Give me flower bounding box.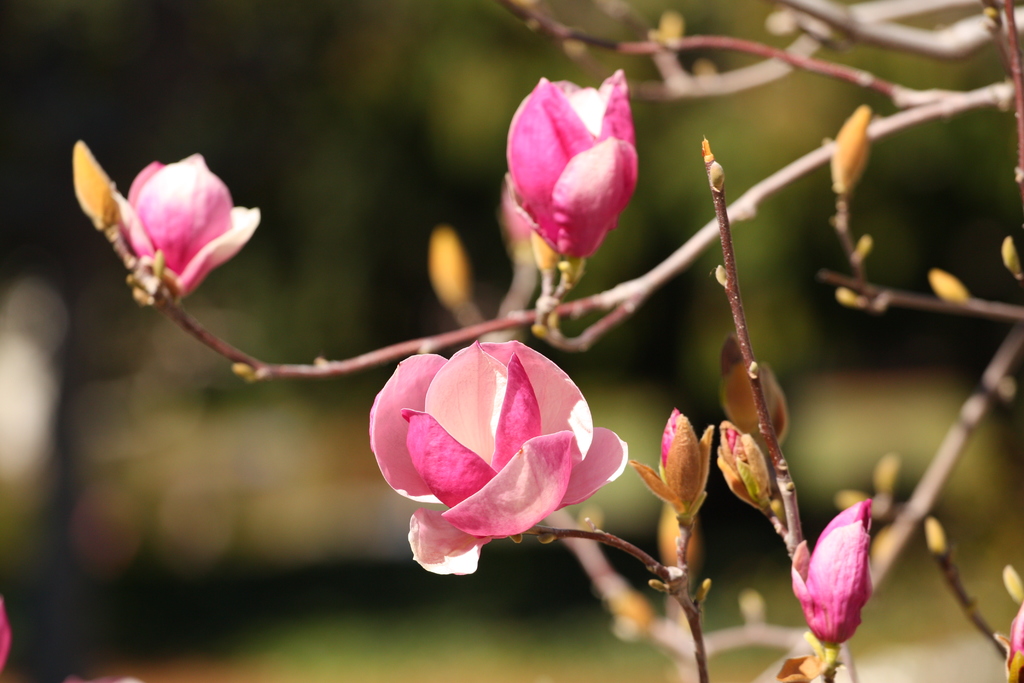
{"left": 718, "top": 422, "right": 776, "bottom": 506}.
